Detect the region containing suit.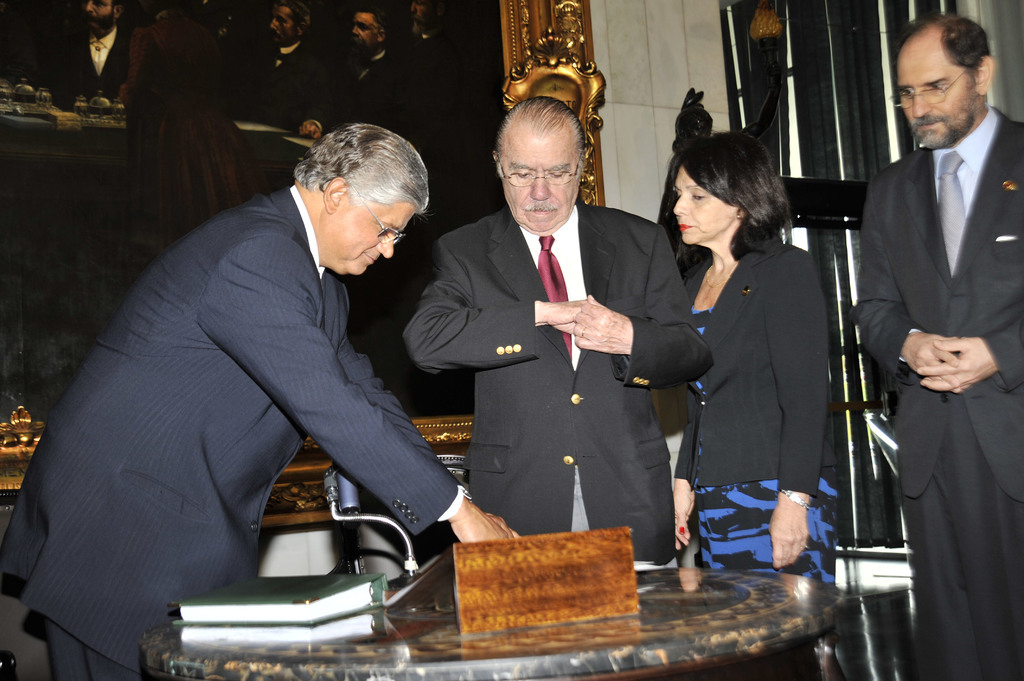
l=863, t=0, r=1021, b=680.
